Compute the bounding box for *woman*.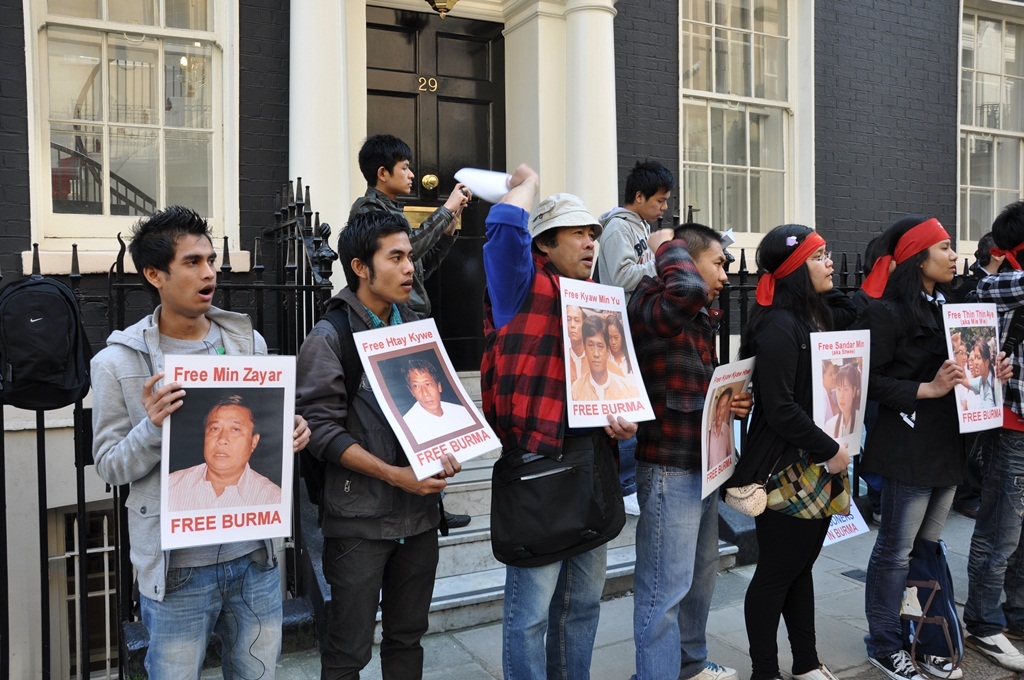
detection(745, 203, 883, 679).
